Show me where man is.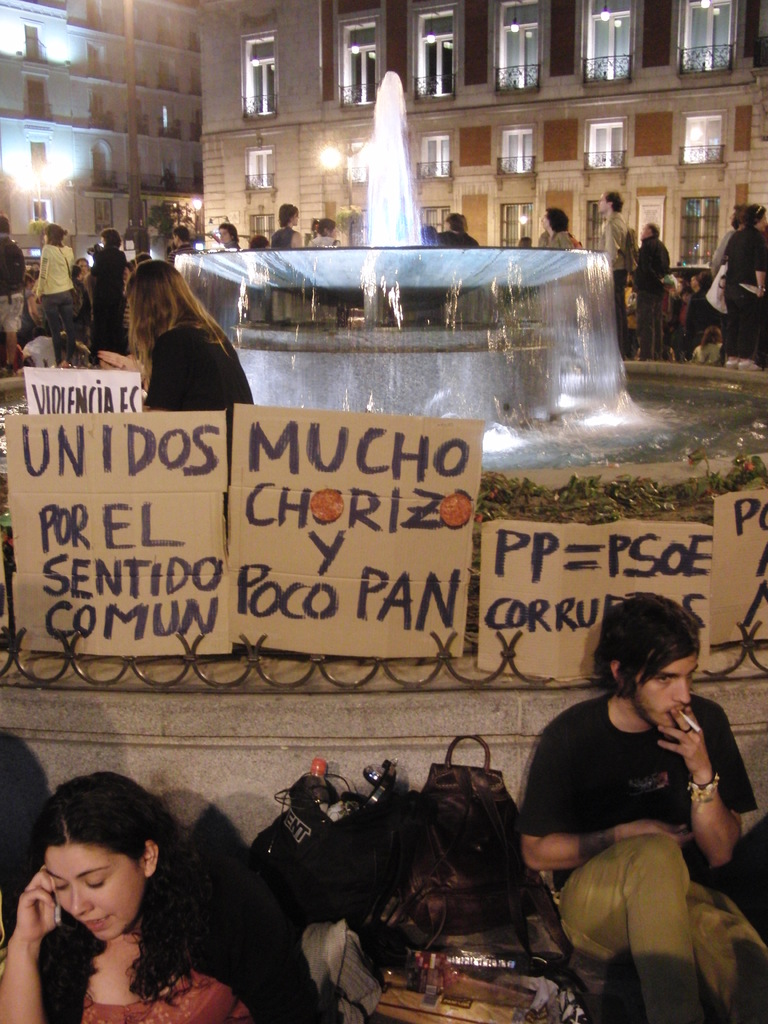
man is at (left=76, top=255, right=90, bottom=292).
